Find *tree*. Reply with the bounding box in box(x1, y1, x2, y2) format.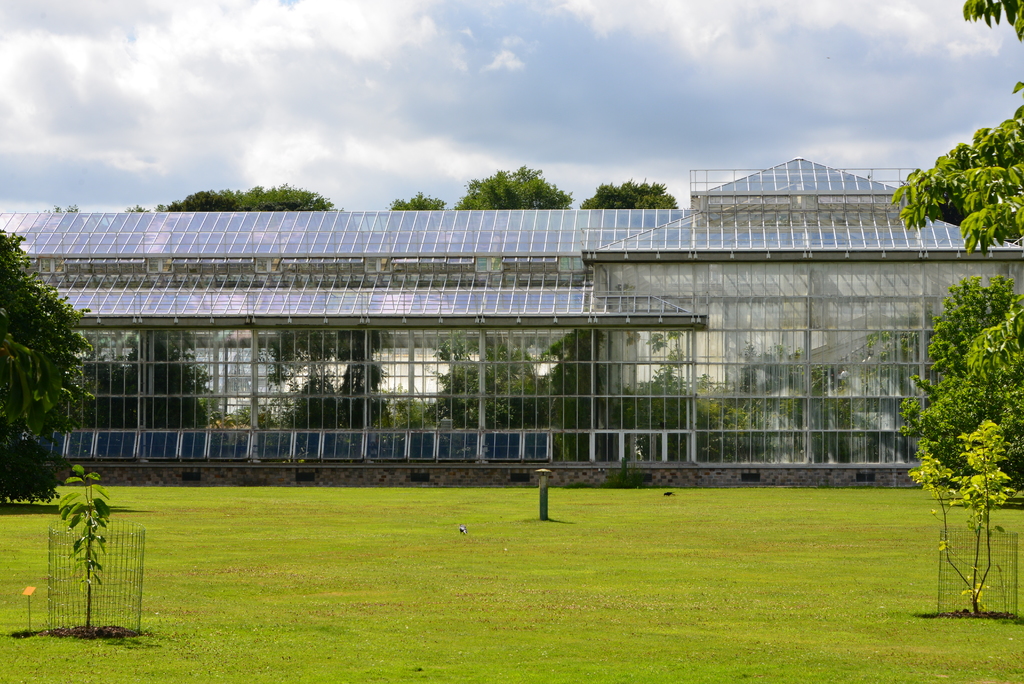
box(892, 0, 1023, 510).
